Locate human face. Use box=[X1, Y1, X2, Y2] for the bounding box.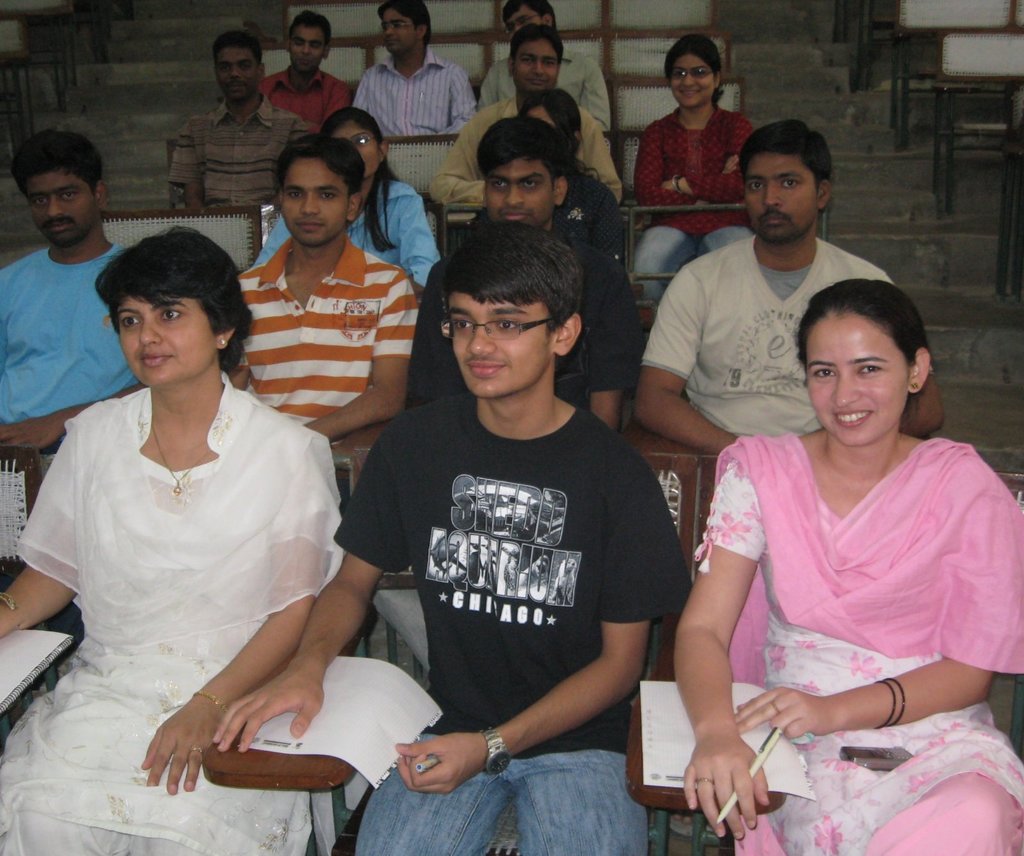
box=[380, 8, 417, 52].
